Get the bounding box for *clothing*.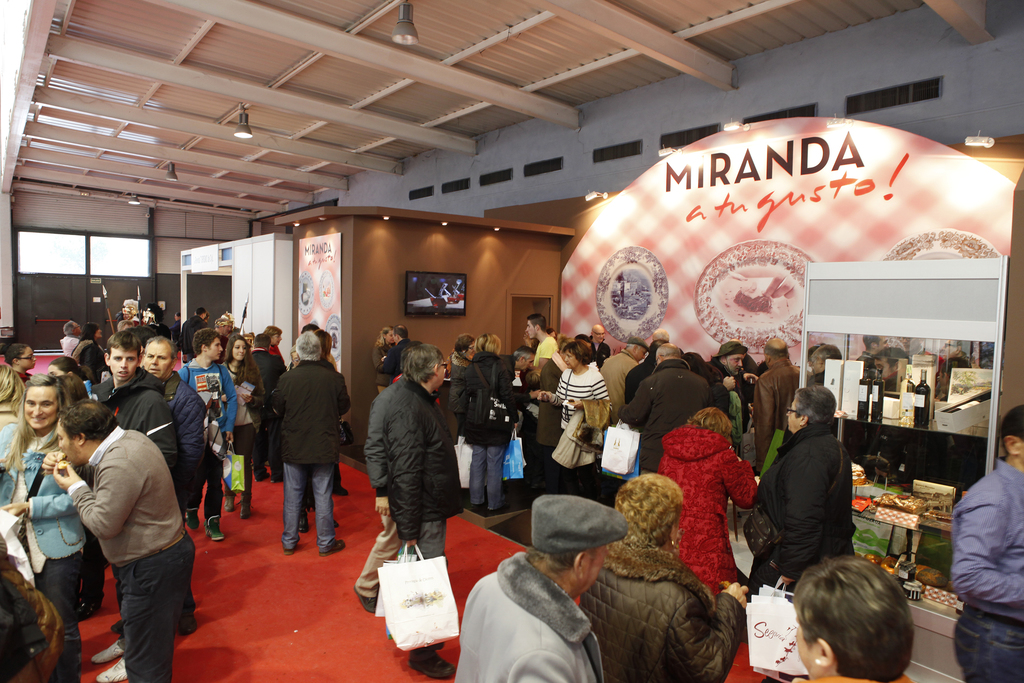
bbox=(97, 365, 187, 467).
